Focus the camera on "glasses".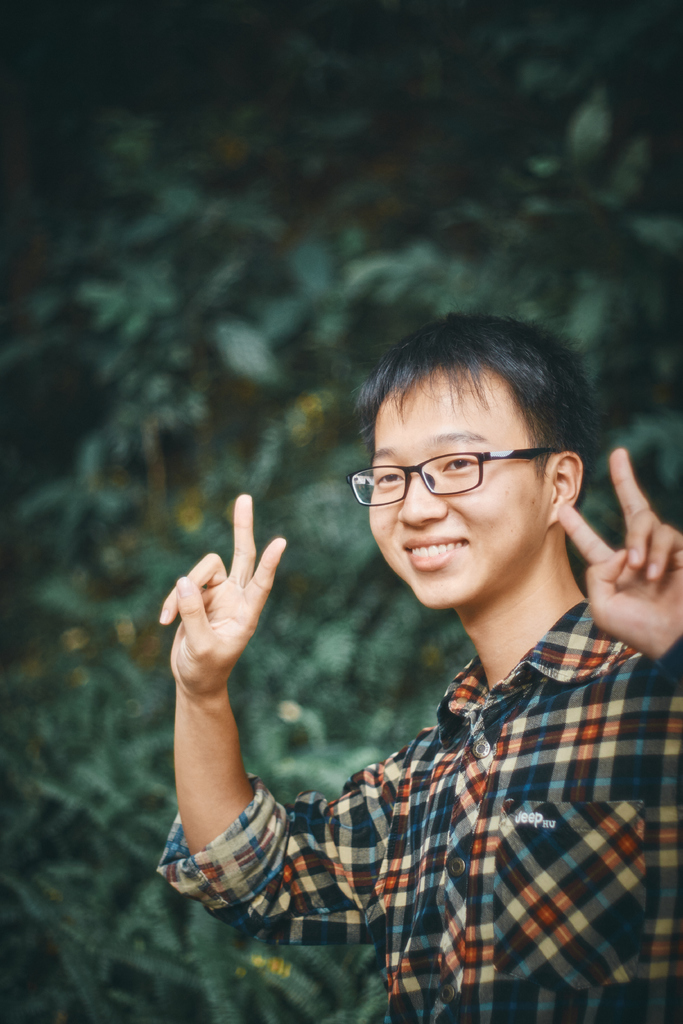
Focus region: <box>356,445,573,513</box>.
